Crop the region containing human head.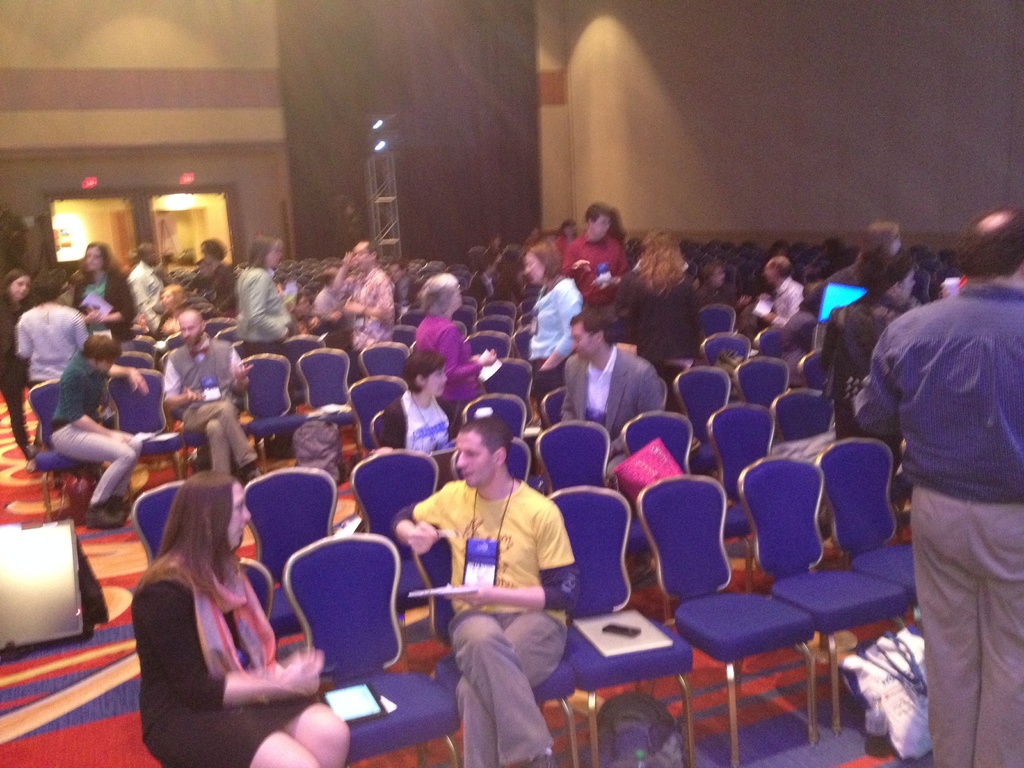
Crop region: rect(1, 271, 29, 302).
